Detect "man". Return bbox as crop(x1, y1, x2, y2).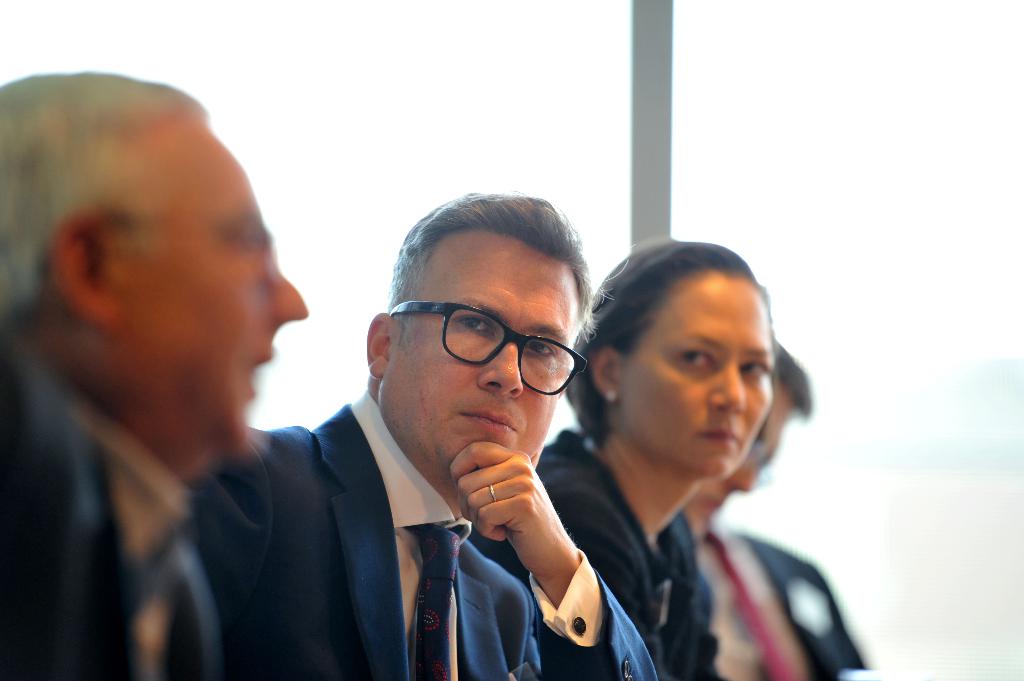
crop(177, 204, 670, 680).
